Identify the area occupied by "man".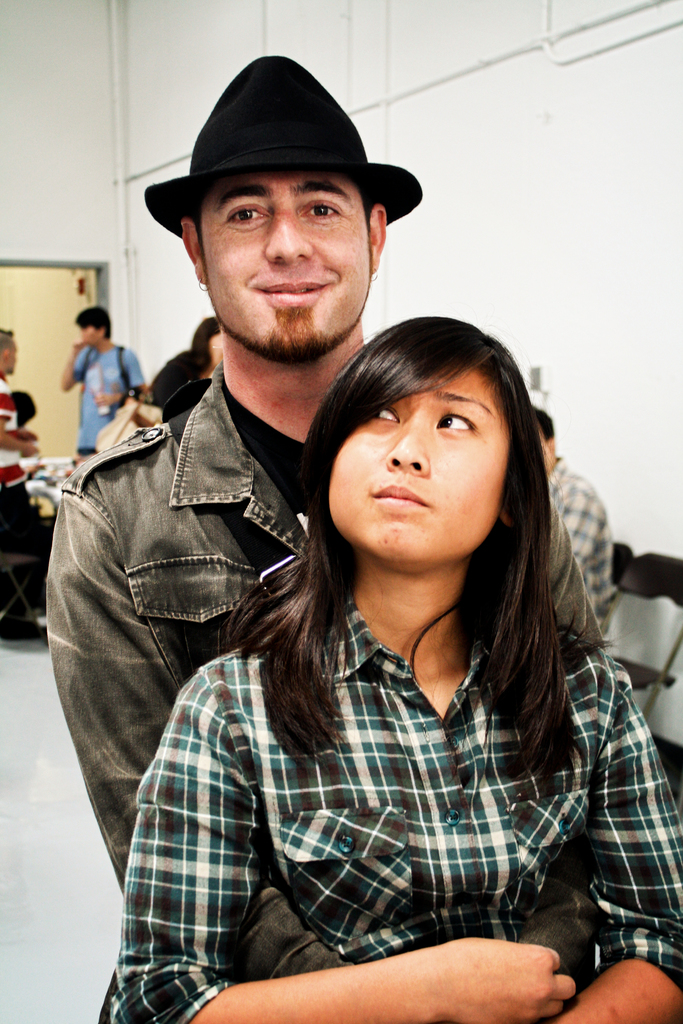
Area: Rect(517, 394, 618, 633).
